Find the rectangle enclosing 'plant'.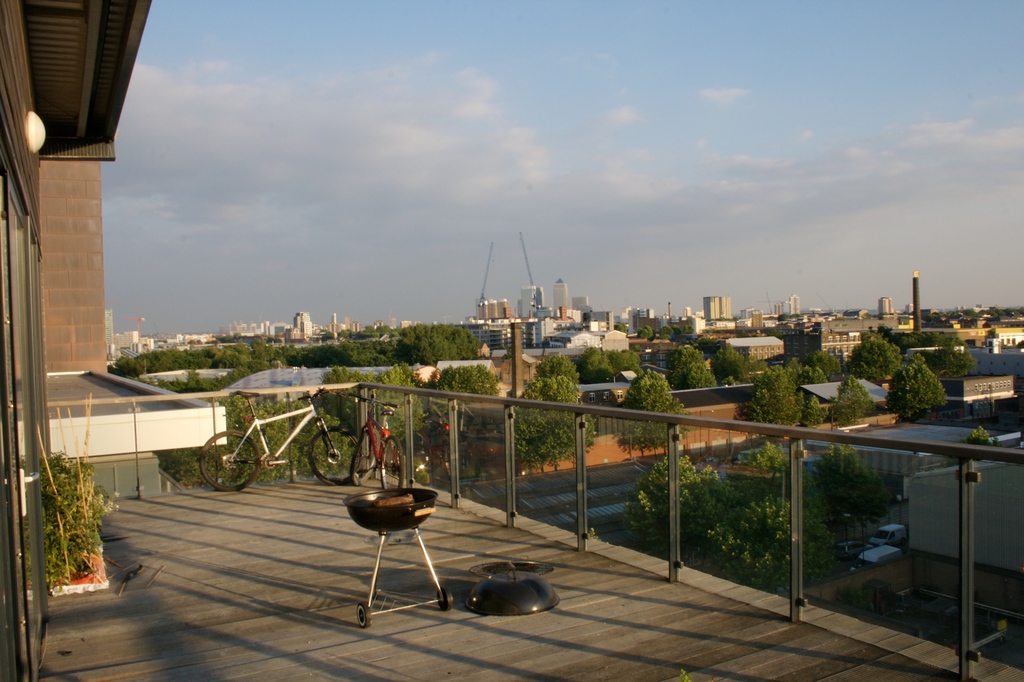
[502,376,605,469].
